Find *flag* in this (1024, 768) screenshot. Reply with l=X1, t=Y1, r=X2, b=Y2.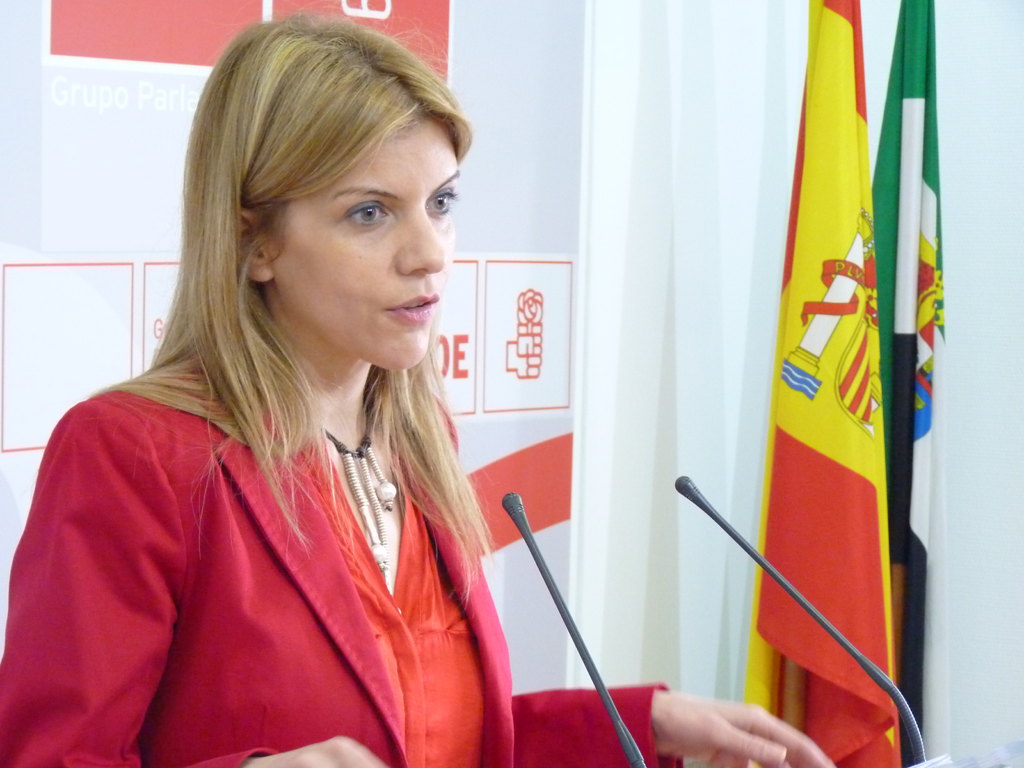
l=742, t=20, r=899, b=767.
